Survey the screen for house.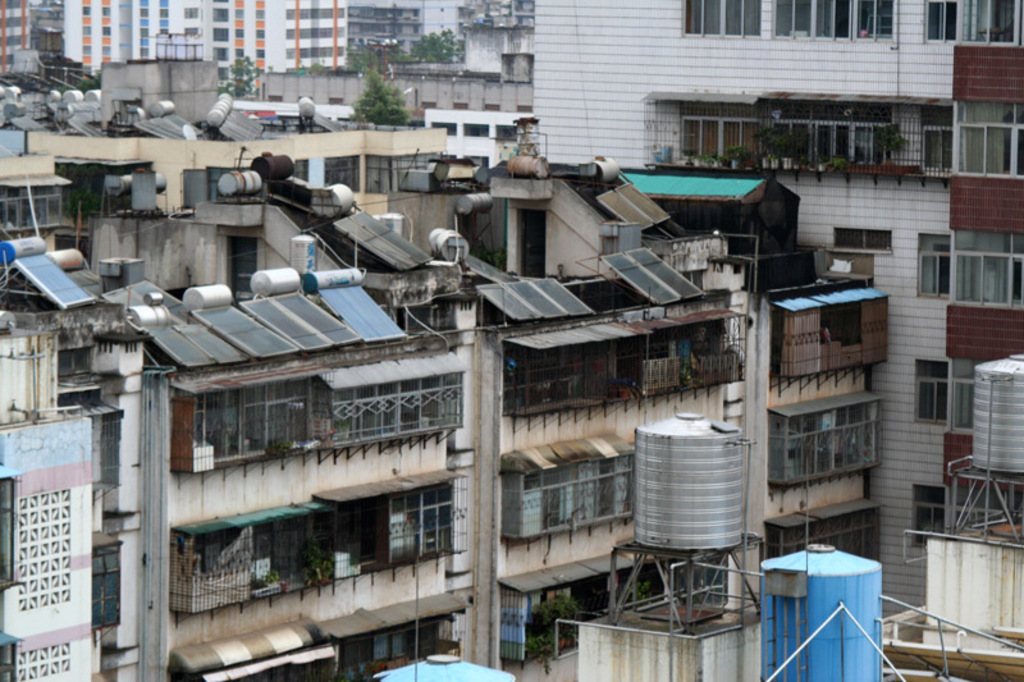
Survey found: 186,151,440,279.
